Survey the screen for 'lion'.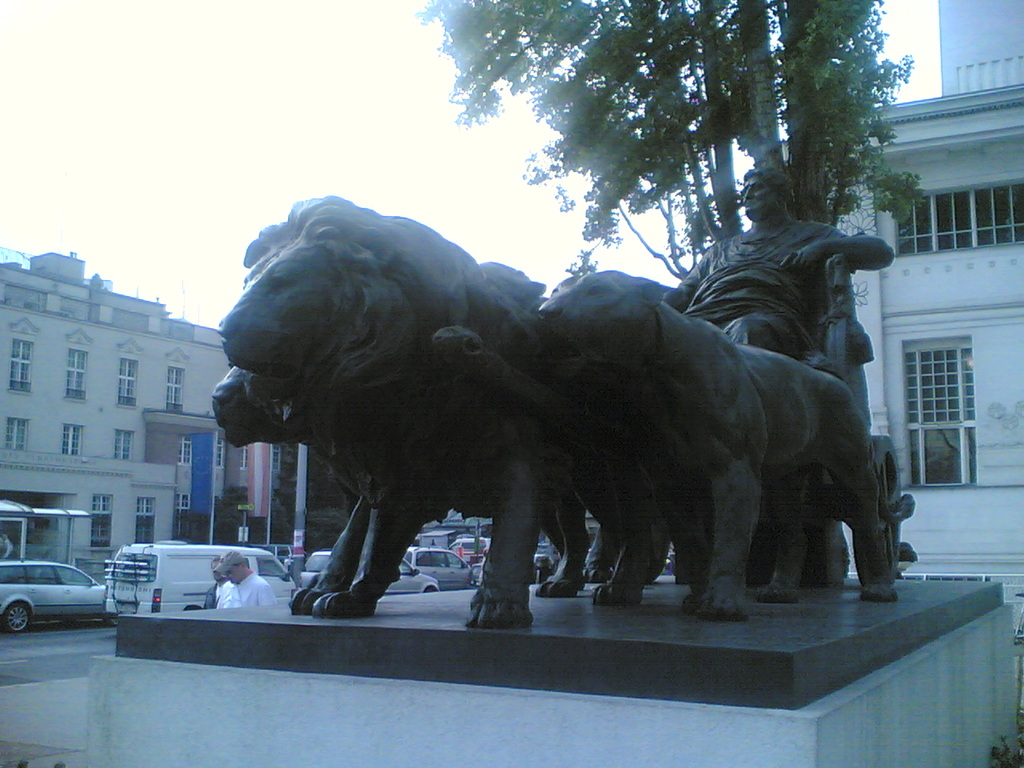
Survey found: {"x1": 205, "y1": 362, "x2": 587, "y2": 610}.
